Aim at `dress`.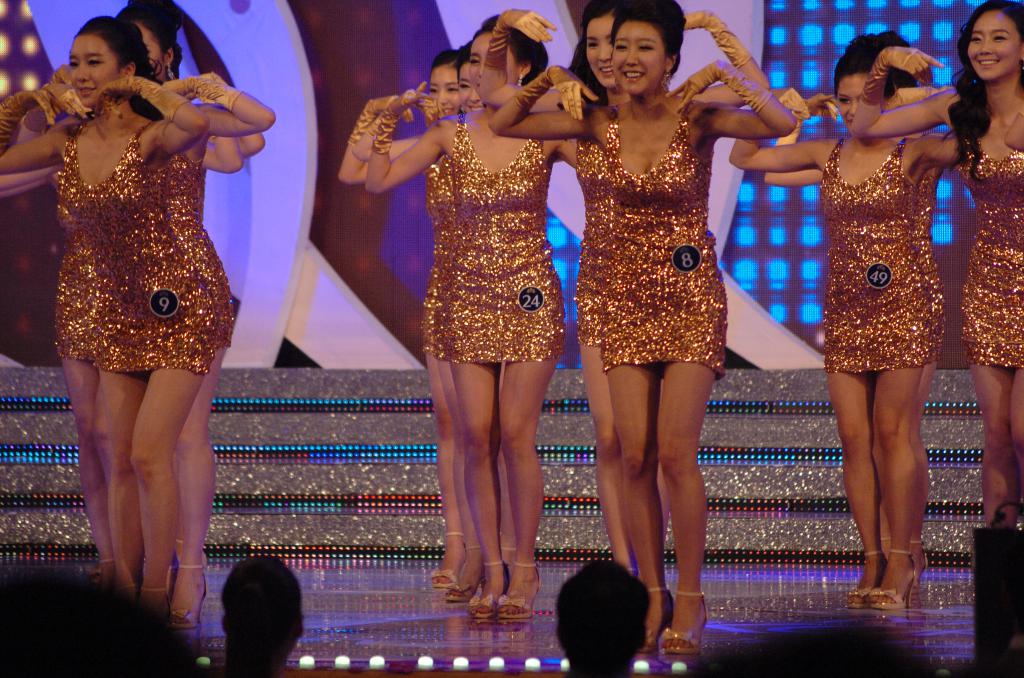
Aimed at <box>607,108,724,373</box>.
